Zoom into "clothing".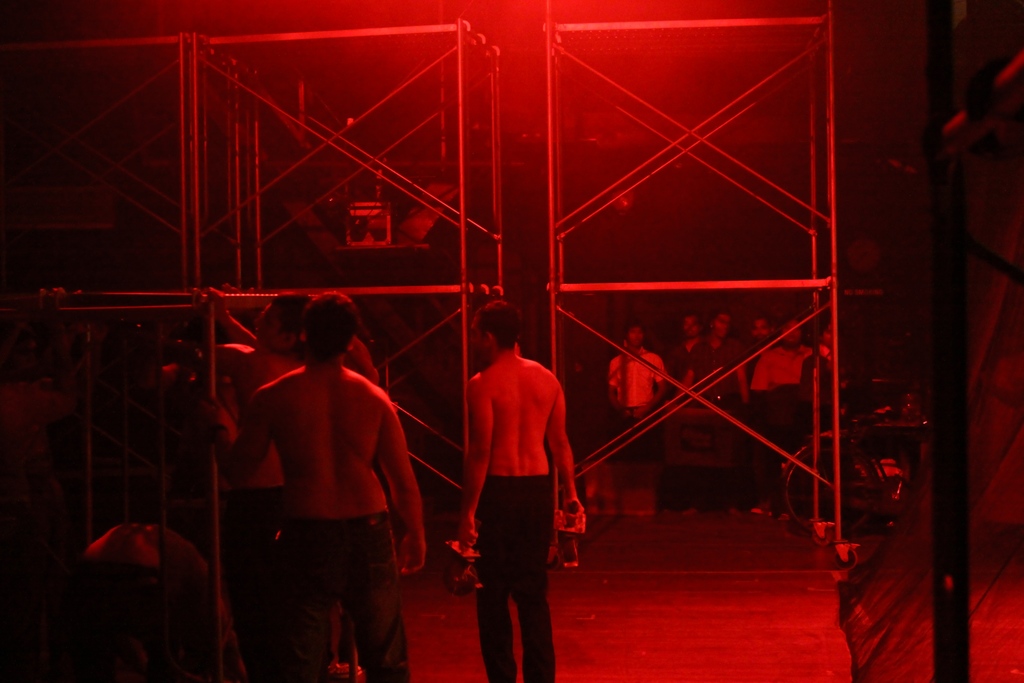
Zoom target: crop(746, 336, 813, 393).
